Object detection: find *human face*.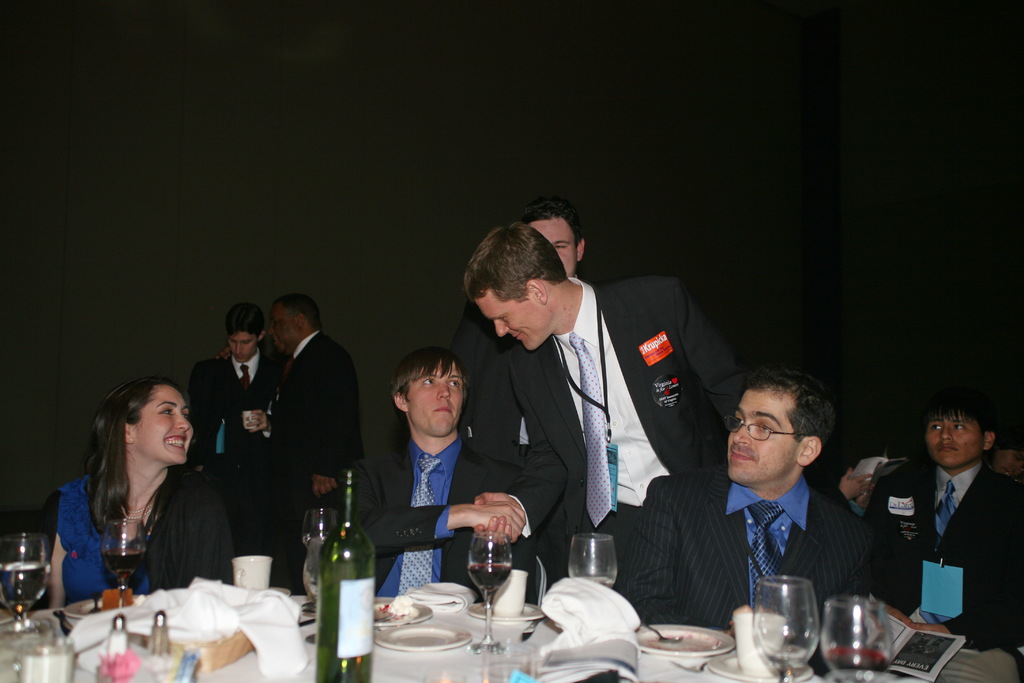
BBox(726, 386, 800, 484).
